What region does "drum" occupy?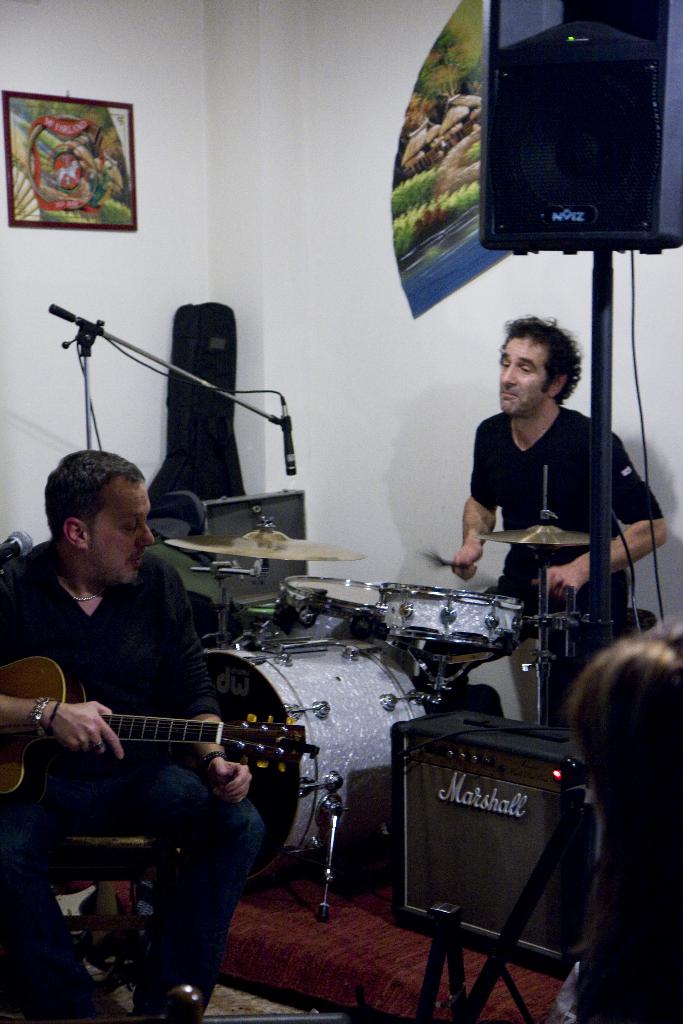
rect(268, 577, 387, 640).
